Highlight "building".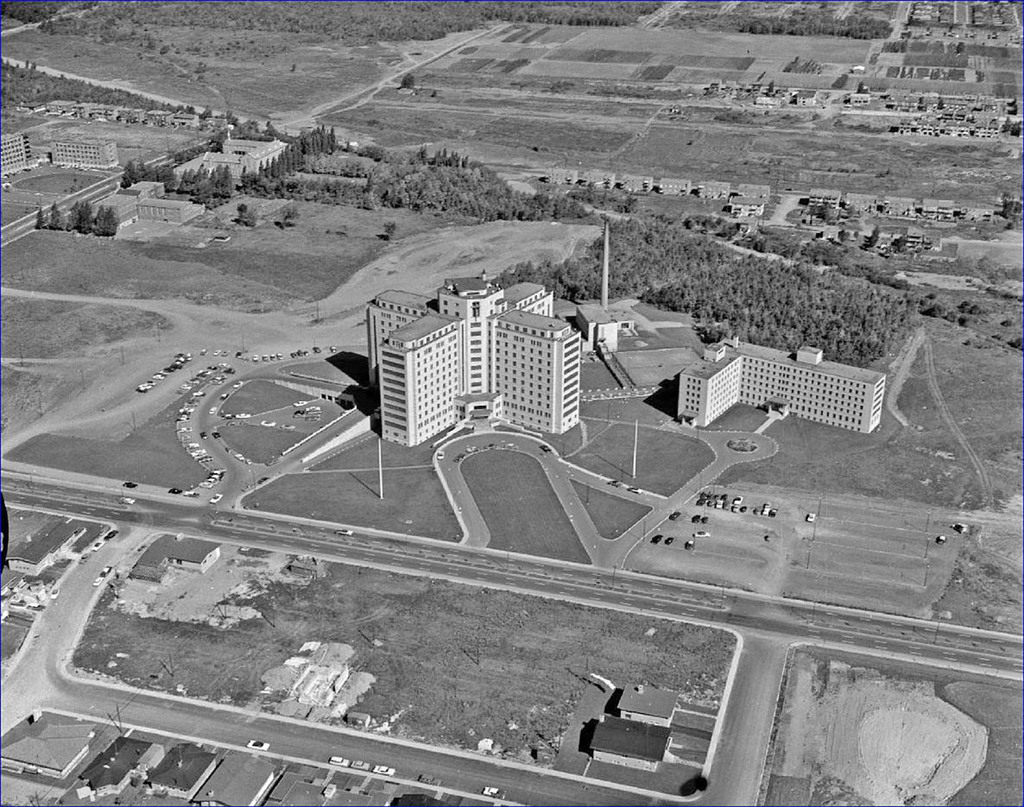
Highlighted region: BBox(77, 731, 164, 792).
